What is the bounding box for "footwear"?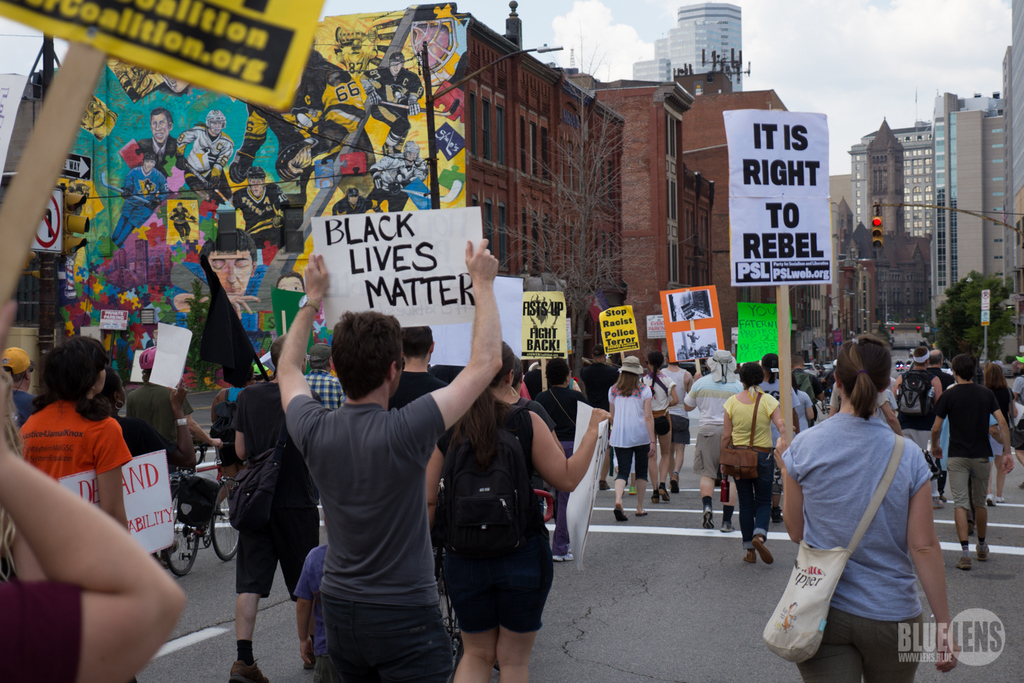
(x1=600, y1=479, x2=610, y2=490).
